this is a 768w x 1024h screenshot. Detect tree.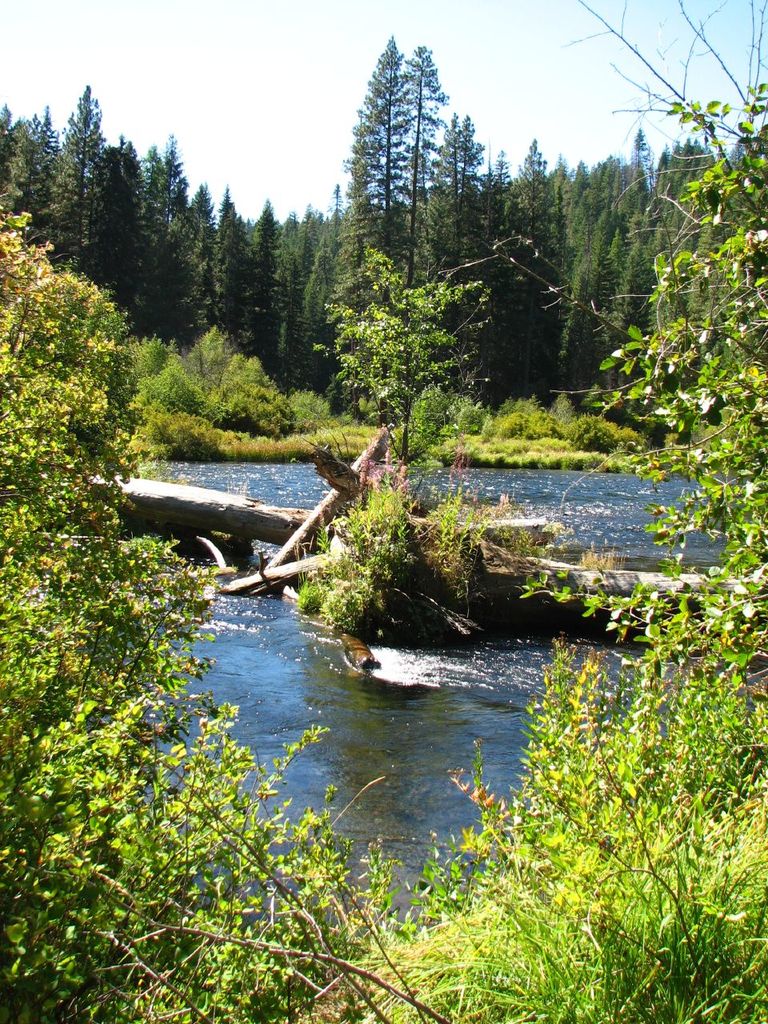
locate(250, 197, 302, 371).
